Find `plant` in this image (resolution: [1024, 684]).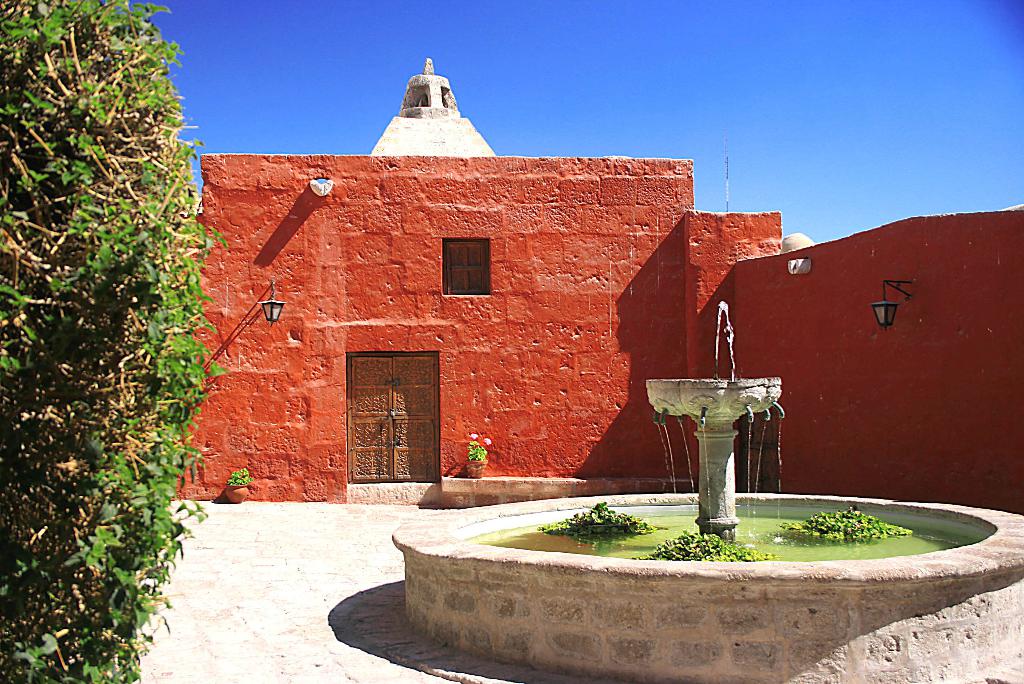
[0,0,223,683].
